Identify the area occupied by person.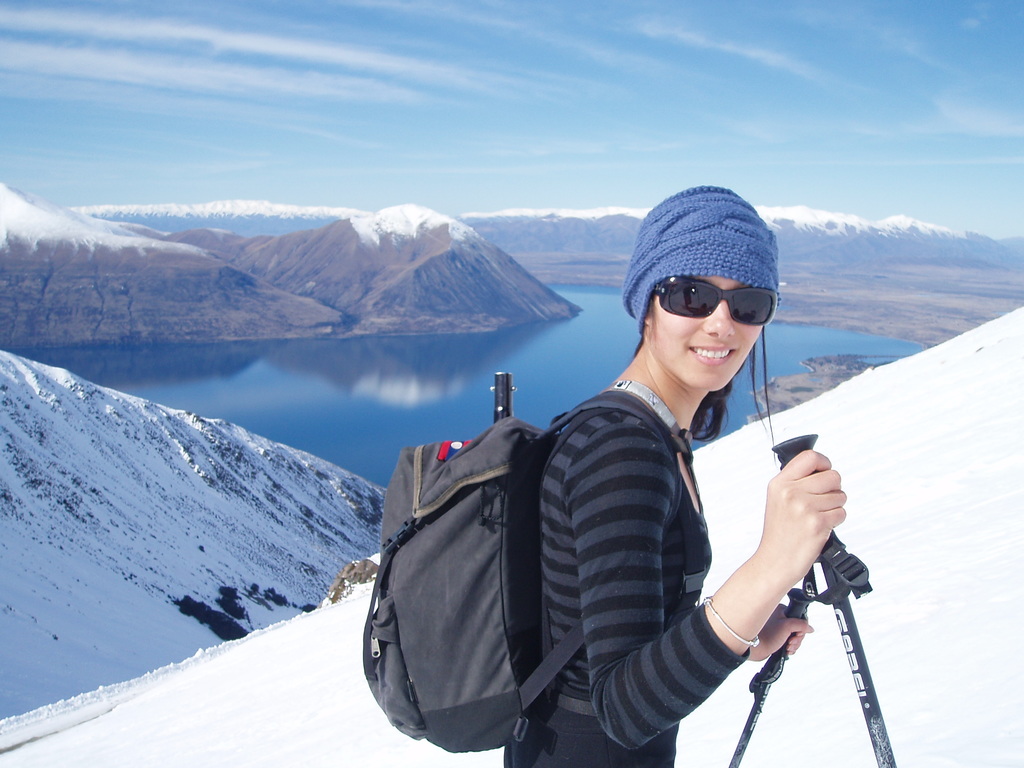
Area: bbox(499, 177, 850, 767).
